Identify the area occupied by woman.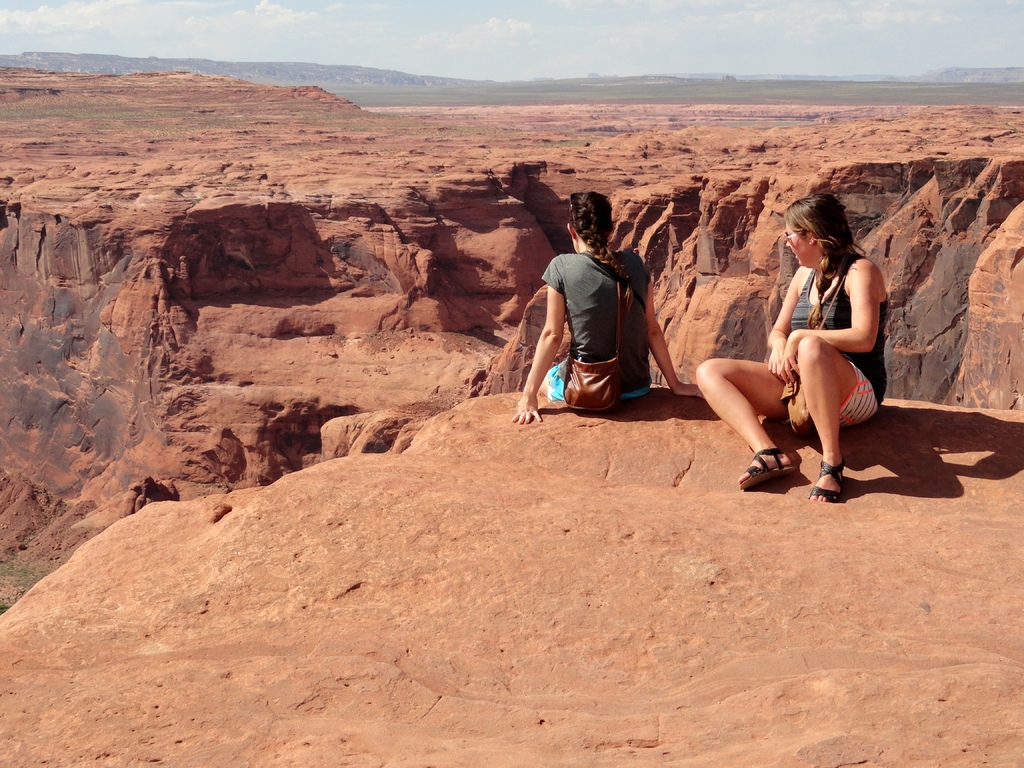
Area: (x1=745, y1=192, x2=882, y2=504).
